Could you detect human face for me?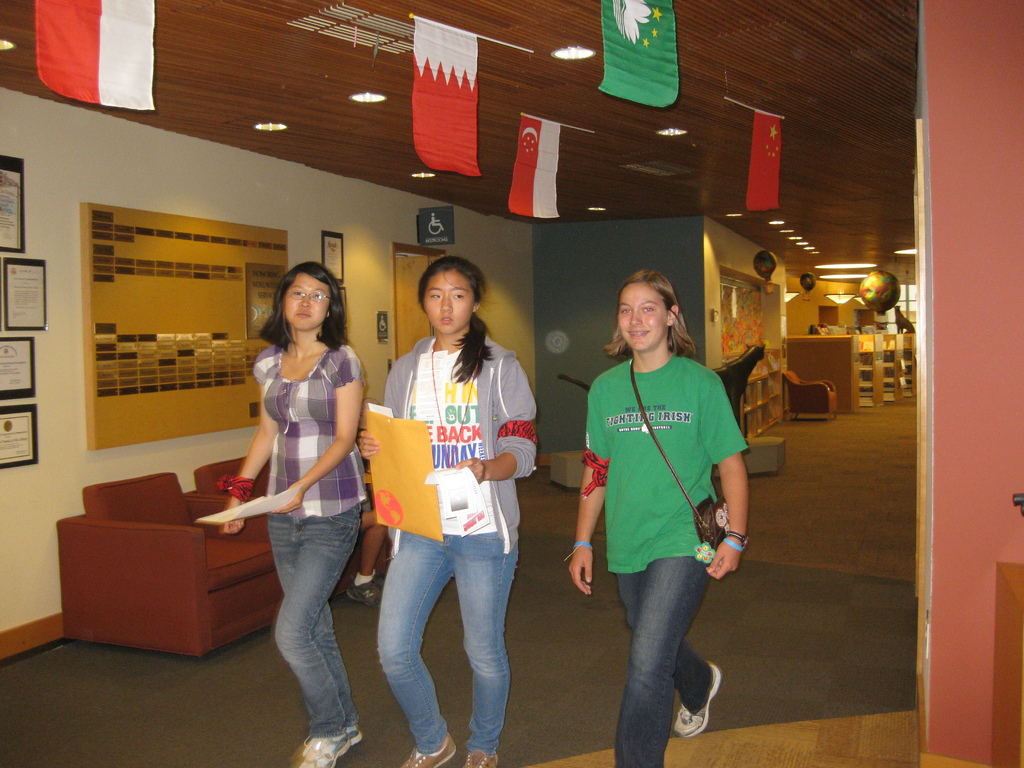
Detection result: l=284, t=270, r=329, b=333.
